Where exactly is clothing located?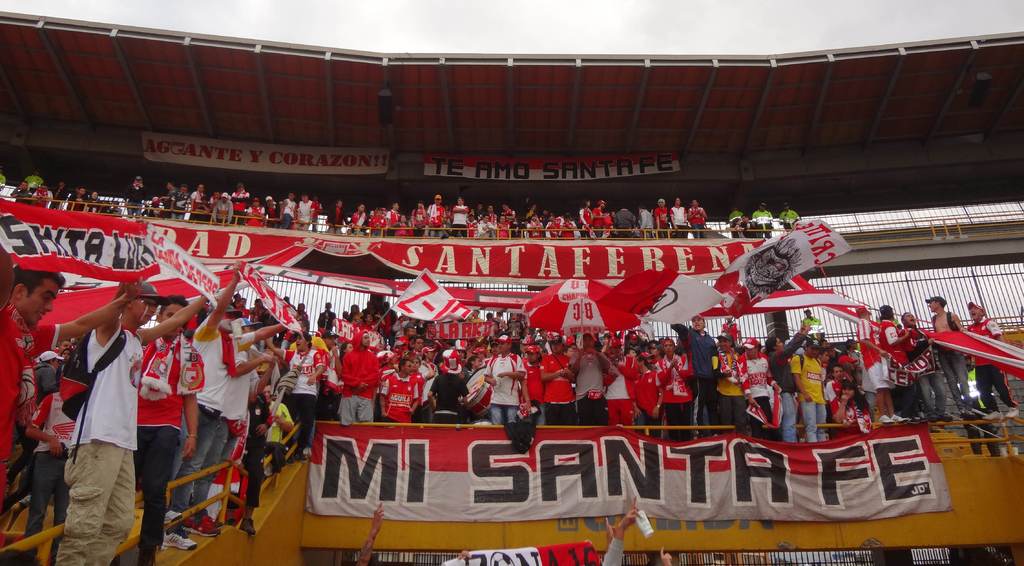
Its bounding box is l=824, t=376, r=844, b=402.
